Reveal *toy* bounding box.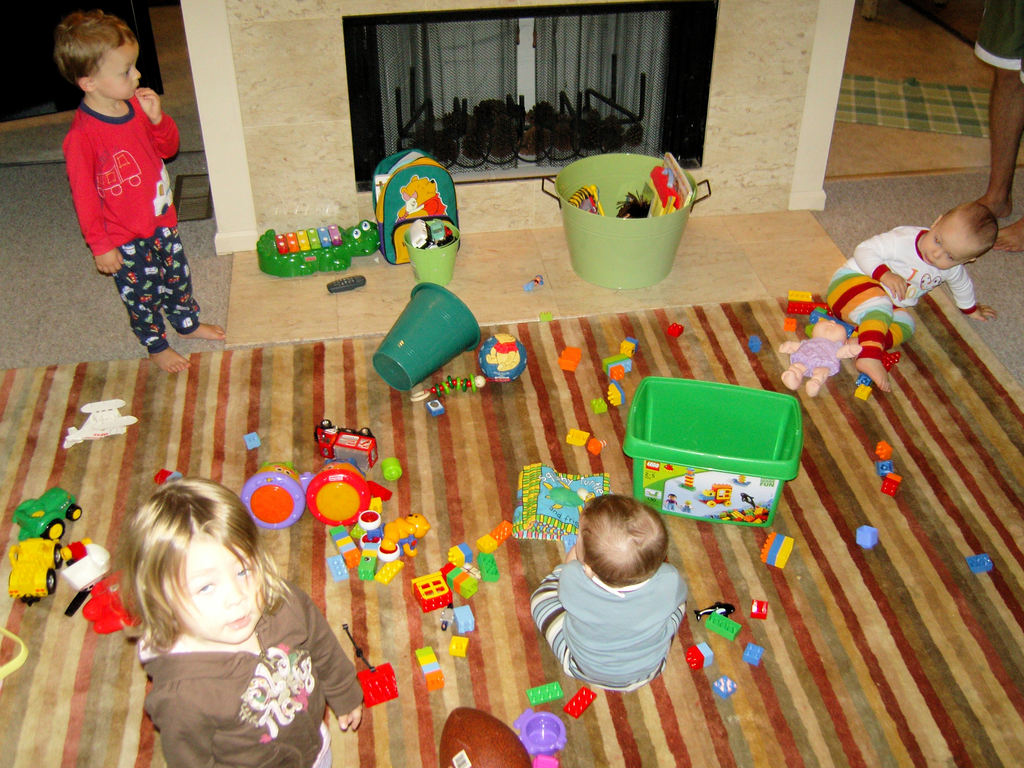
Revealed: [478, 519, 515, 553].
